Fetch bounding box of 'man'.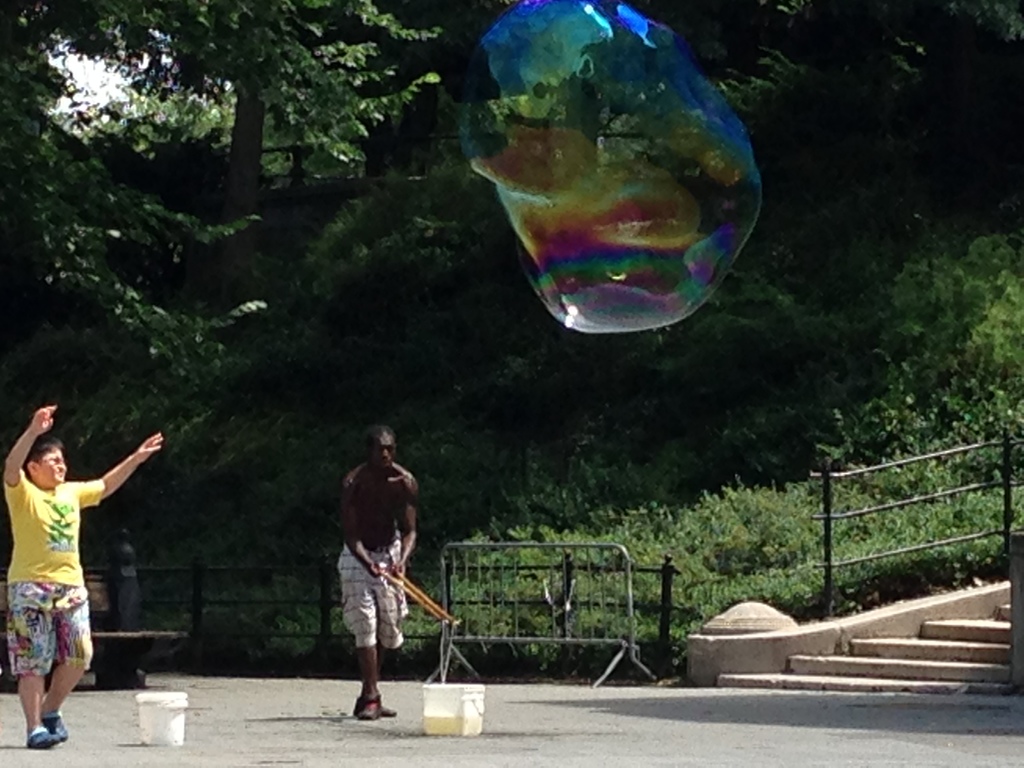
Bbox: select_region(317, 437, 417, 719).
